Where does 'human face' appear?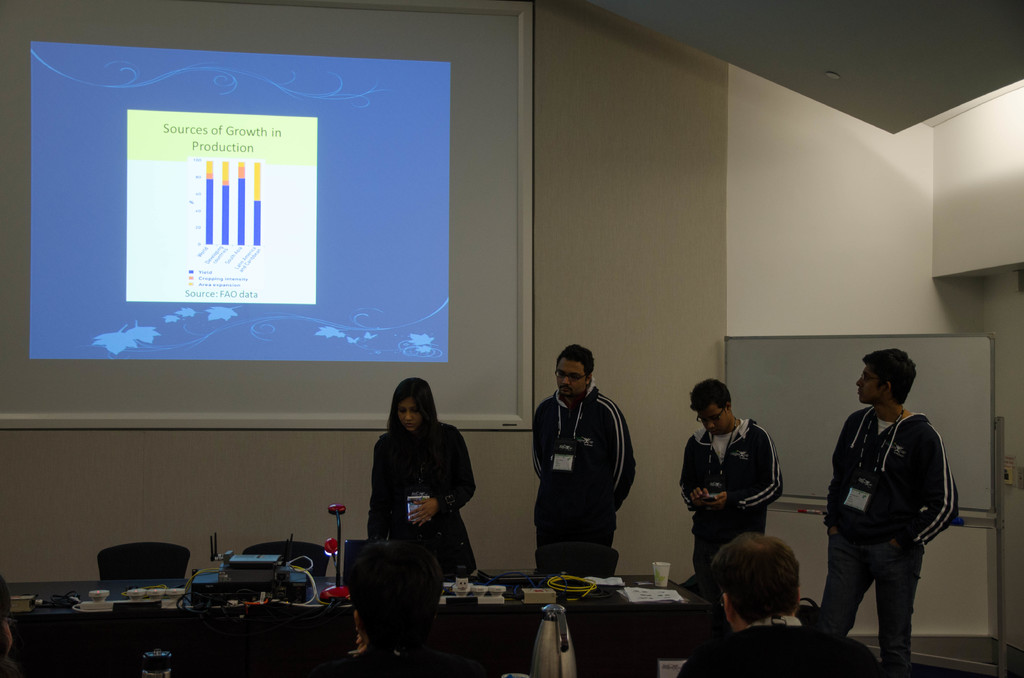
Appears at 694,404,723,434.
